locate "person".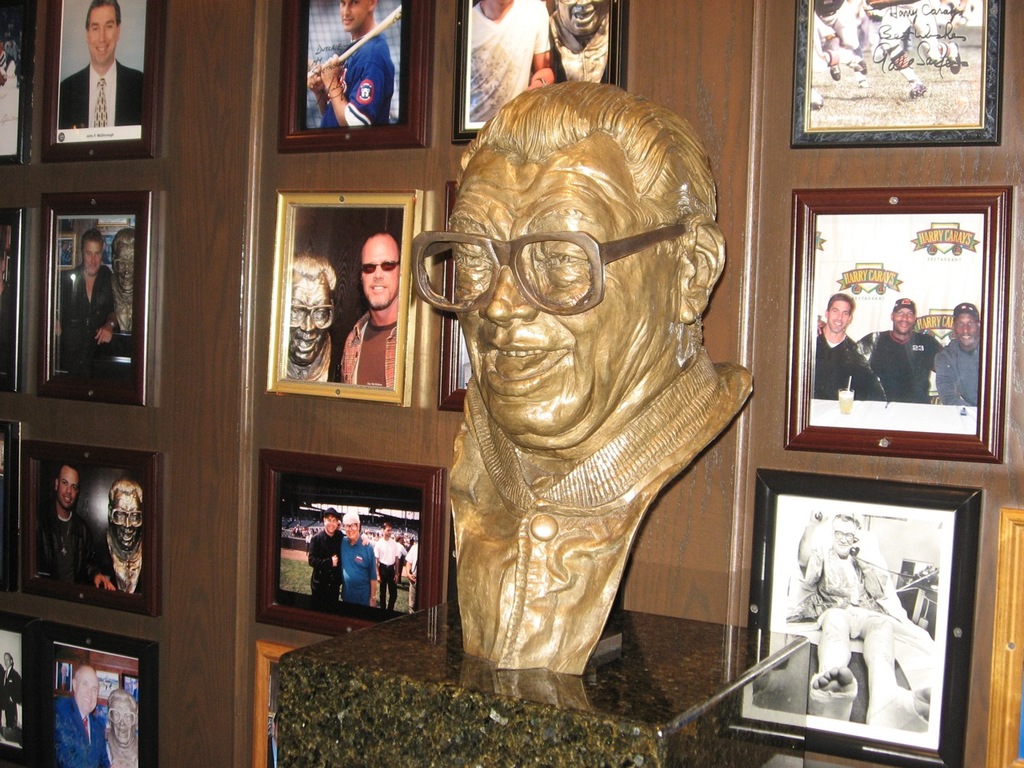
Bounding box: (339,226,411,394).
